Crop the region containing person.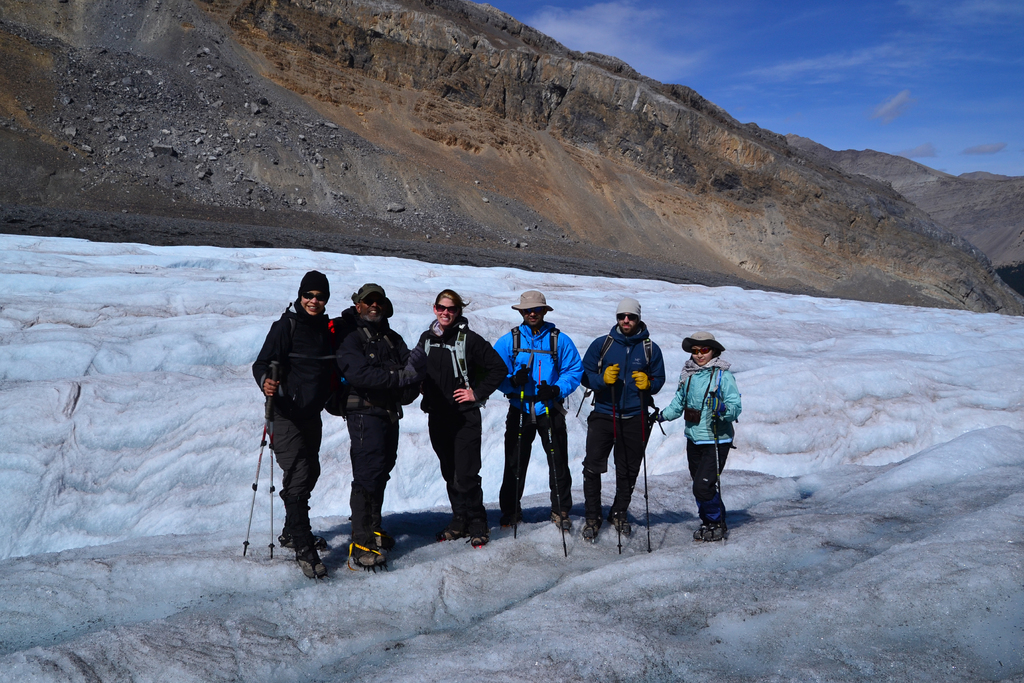
Crop region: Rect(255, 267, 361, 579).
